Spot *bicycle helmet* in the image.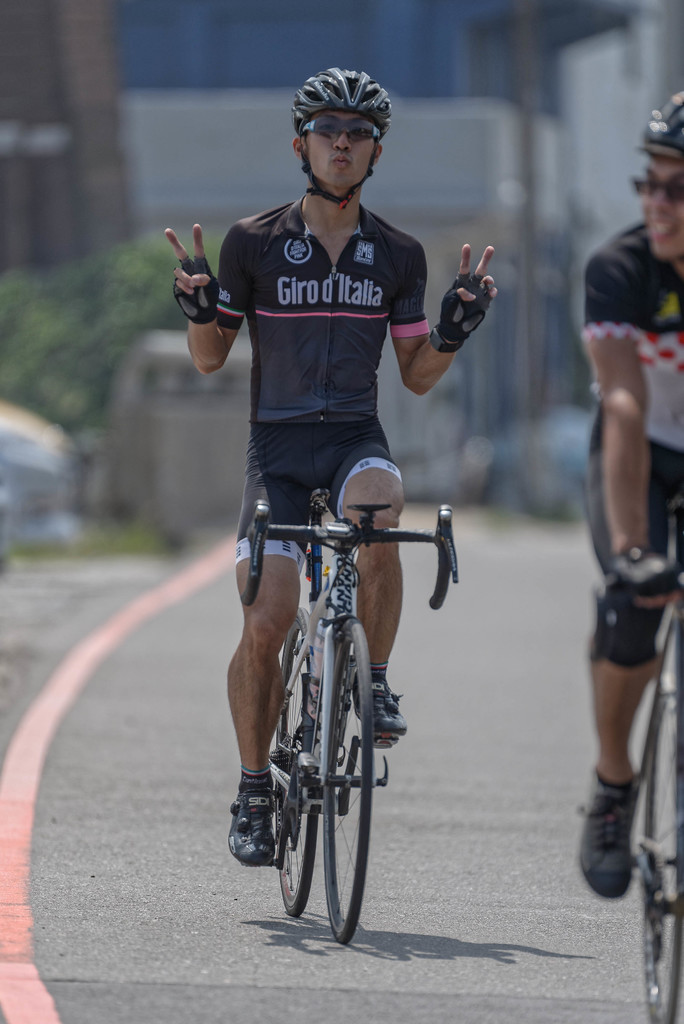
*bicycle helmet* found at bbox=[290, 57, 395, 209].
